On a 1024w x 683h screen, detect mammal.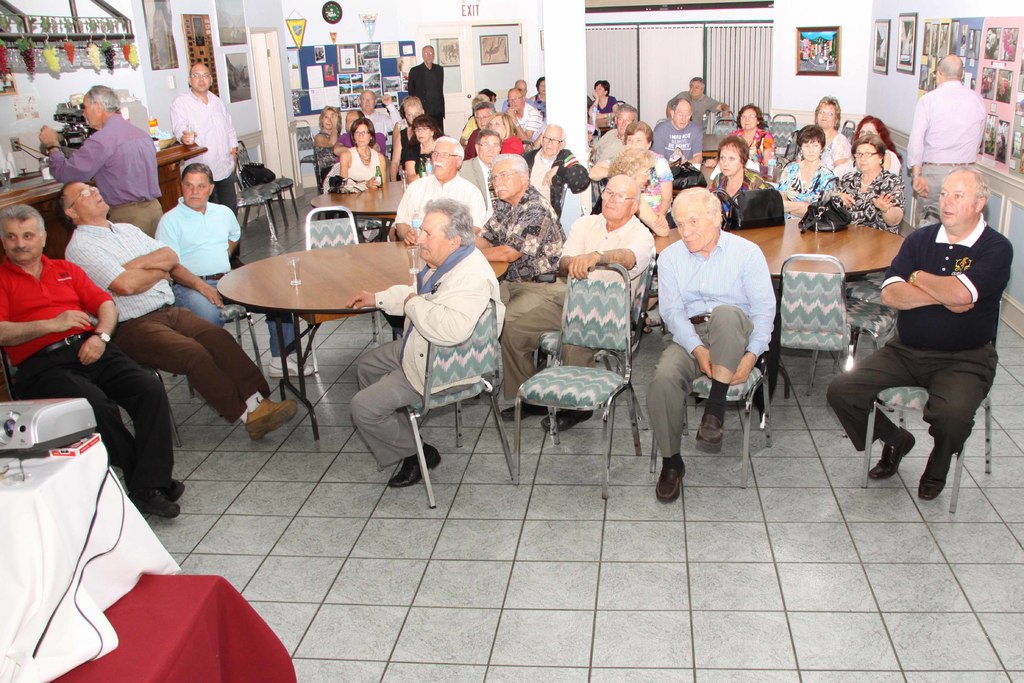
{"left": 387, "top": 136, "right": 486, "bottom": 249}.
